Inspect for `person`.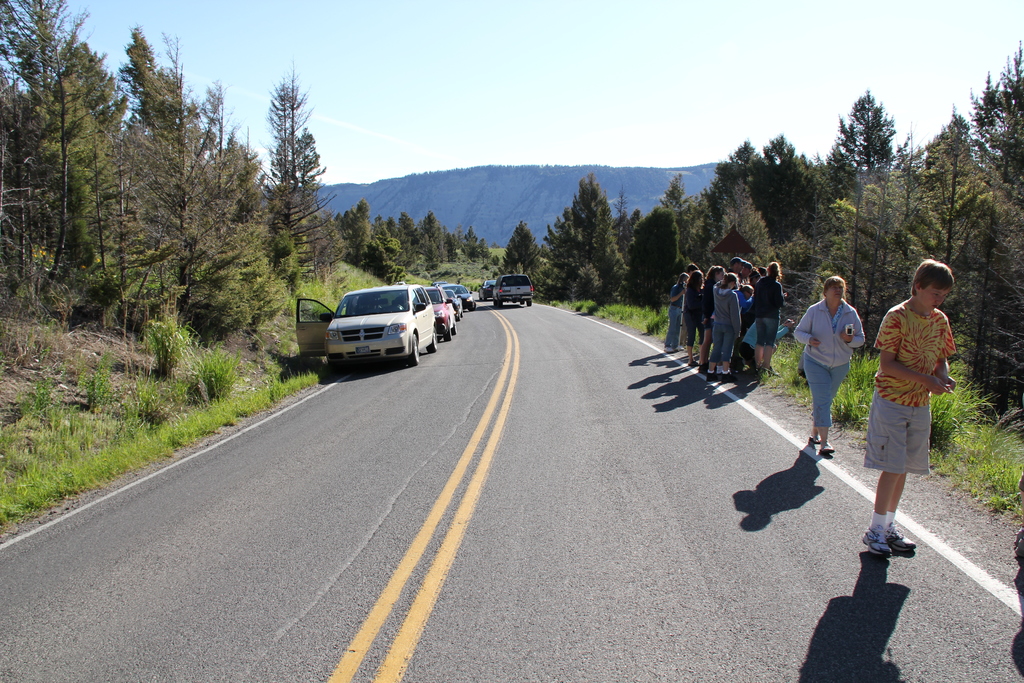
Inspection: (700,261,729,372).
